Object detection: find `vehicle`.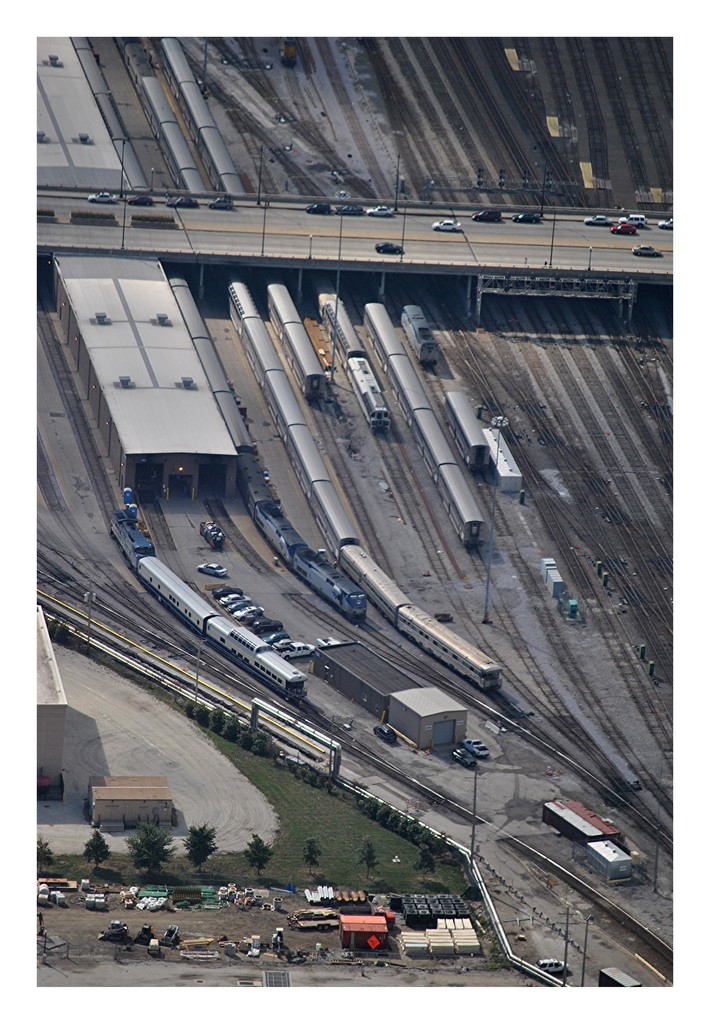
detection(374, 243, 403, 253).
